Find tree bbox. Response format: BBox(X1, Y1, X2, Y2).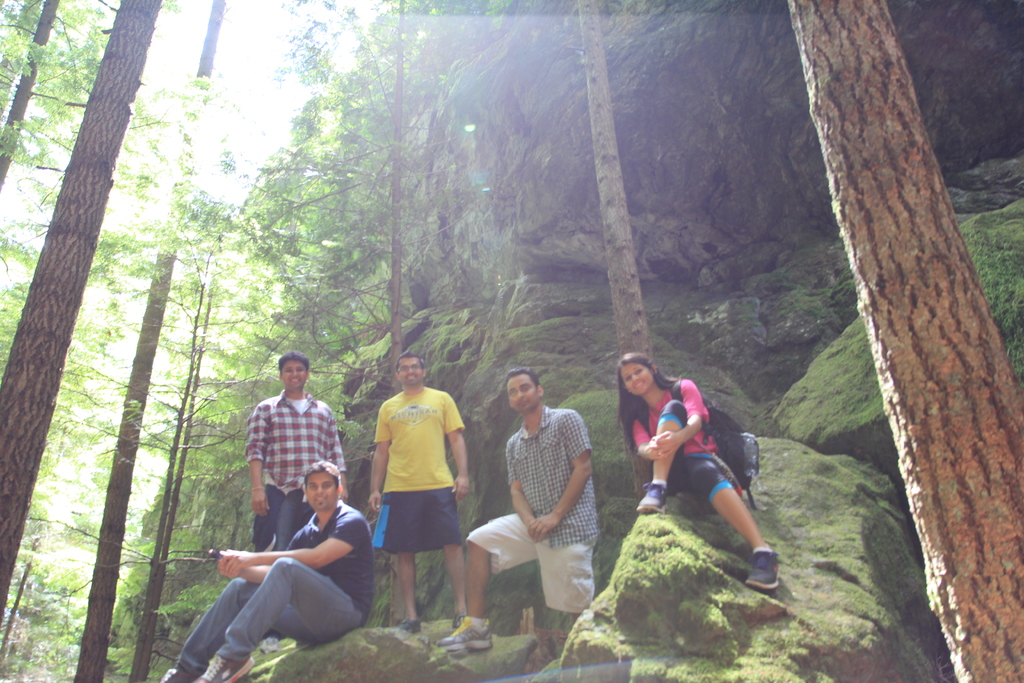
BBox(0, 486, 65, 671).
